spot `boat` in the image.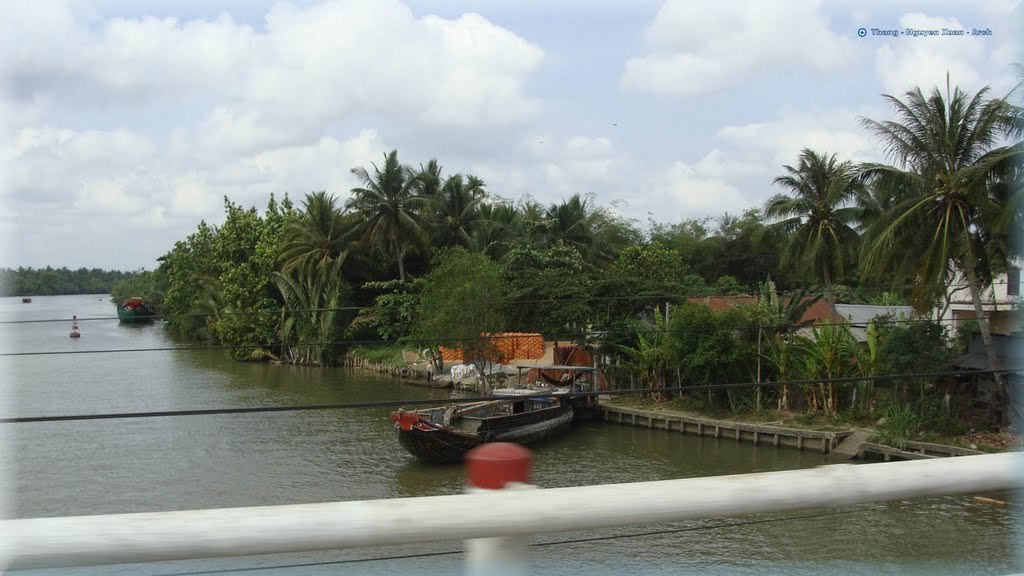
`boat` found at bbox=(386, 370, 596, 447).
